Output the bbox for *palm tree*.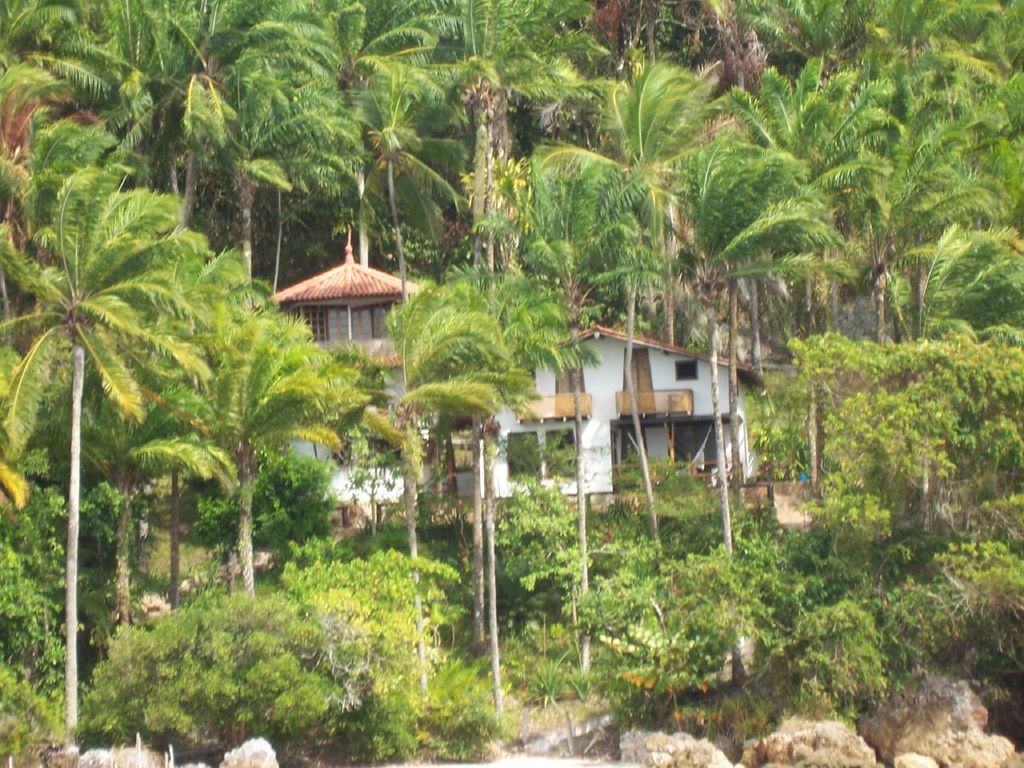
0:2:131:194.
